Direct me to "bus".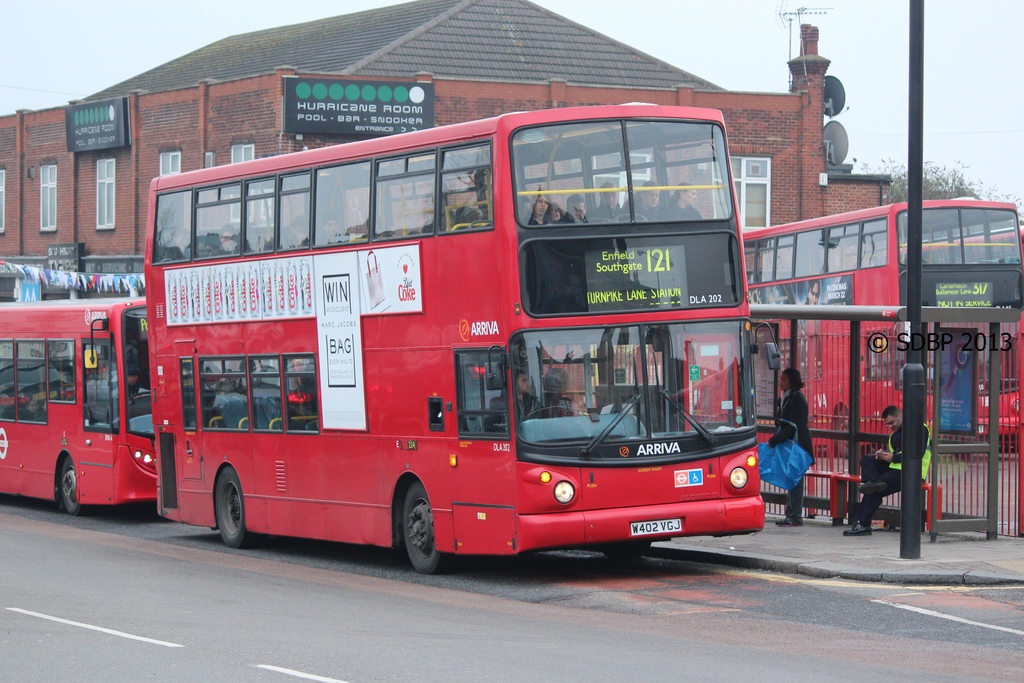
Direction: crop(141, 102, 781, 575).
